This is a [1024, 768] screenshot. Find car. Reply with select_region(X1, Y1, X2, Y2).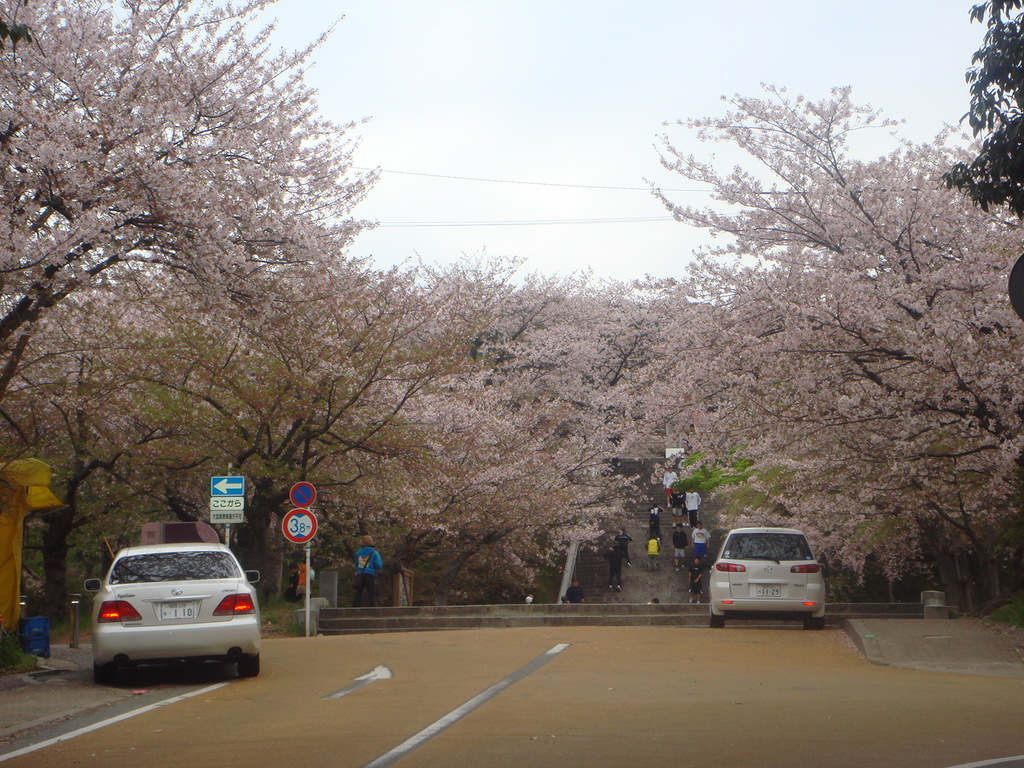
select_region(712, 524, 828, 626).
